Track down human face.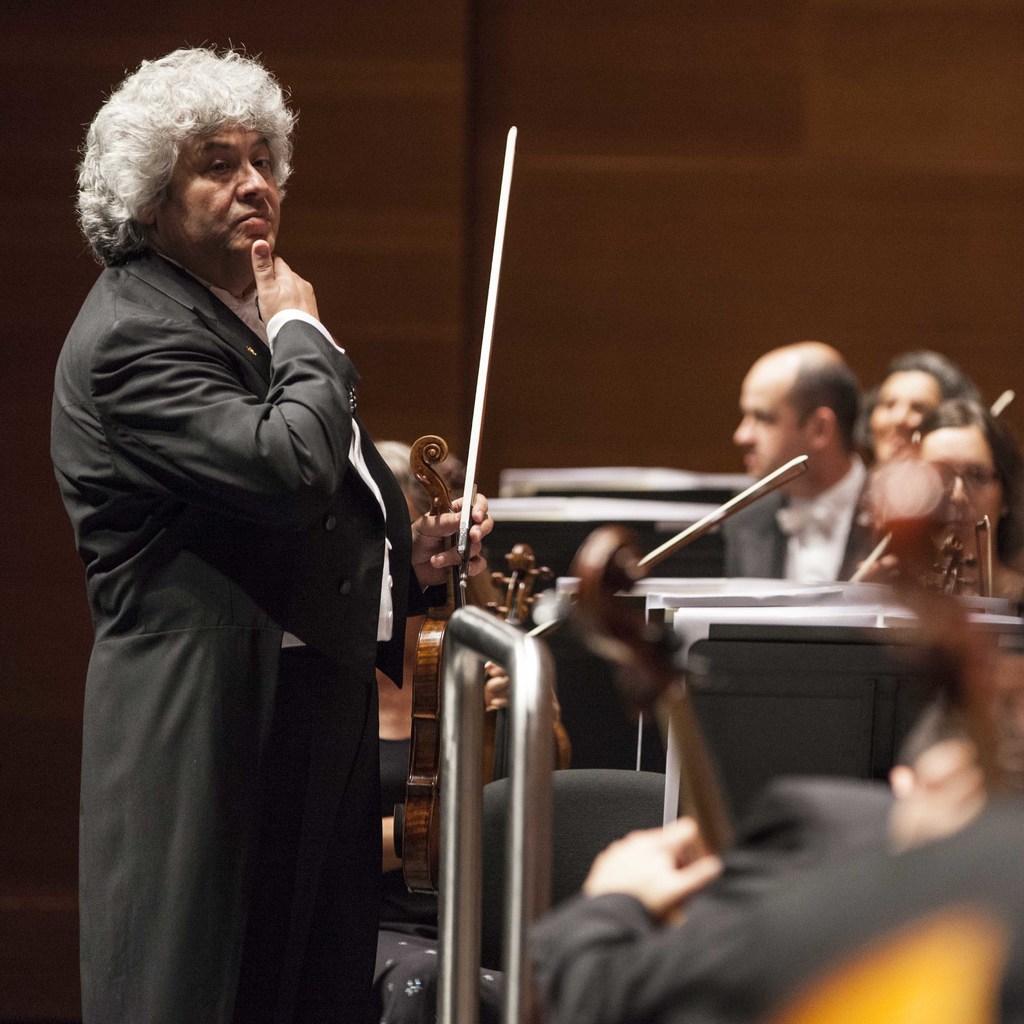
Tracked to 166, 121, 278, 260.
